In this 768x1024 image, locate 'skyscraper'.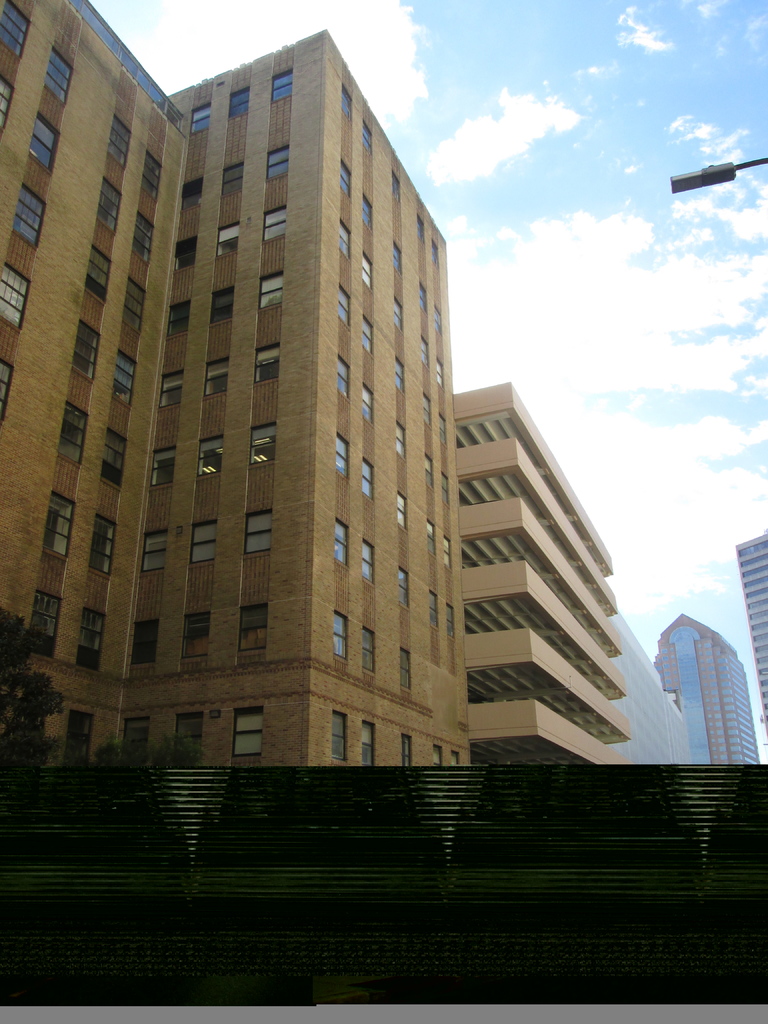
Bounding box: (735, 529, 767, 725).
